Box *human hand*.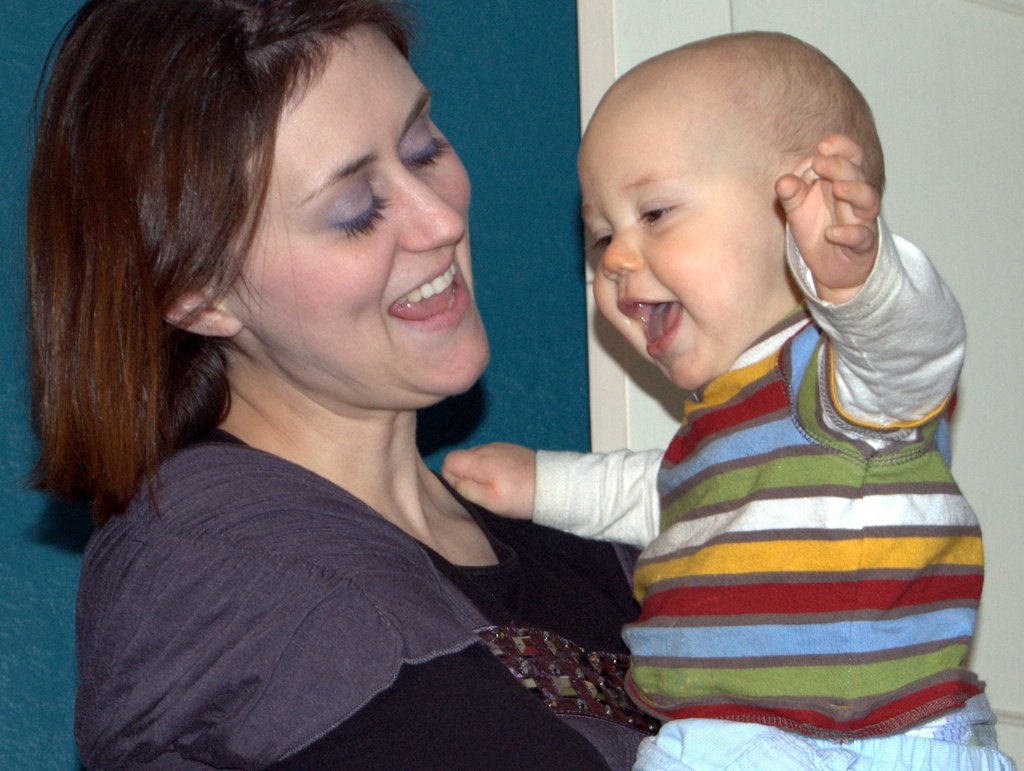
<region>454, 433, 533, 552</region>.
